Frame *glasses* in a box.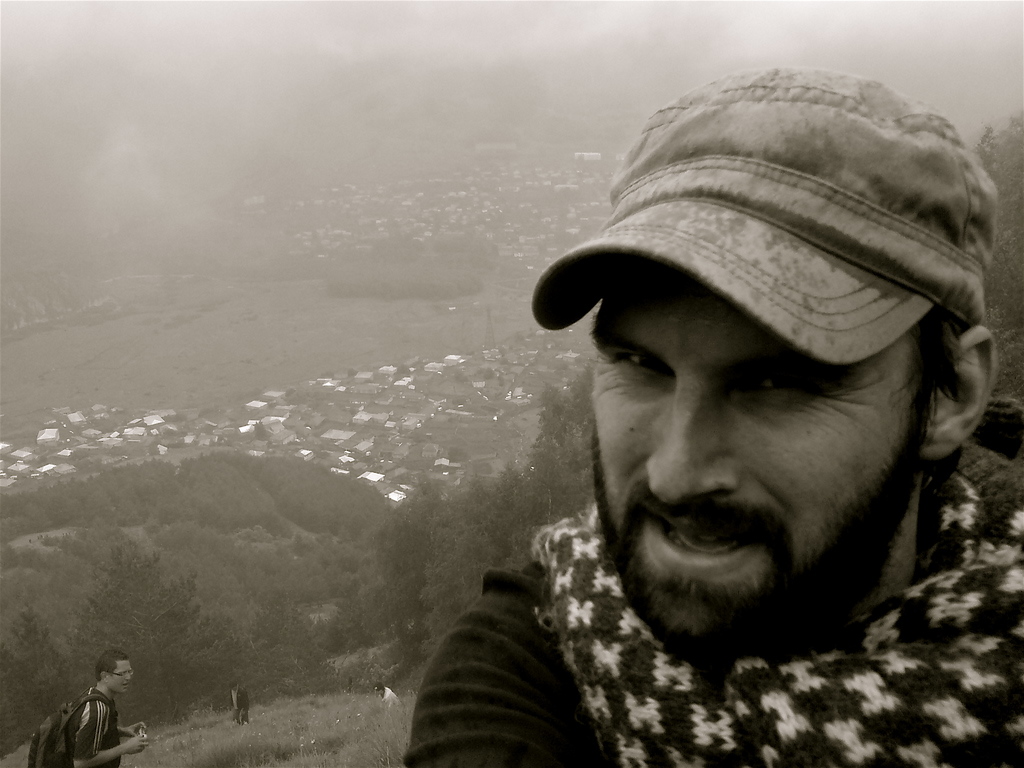
(99, 668, 137, 680).
